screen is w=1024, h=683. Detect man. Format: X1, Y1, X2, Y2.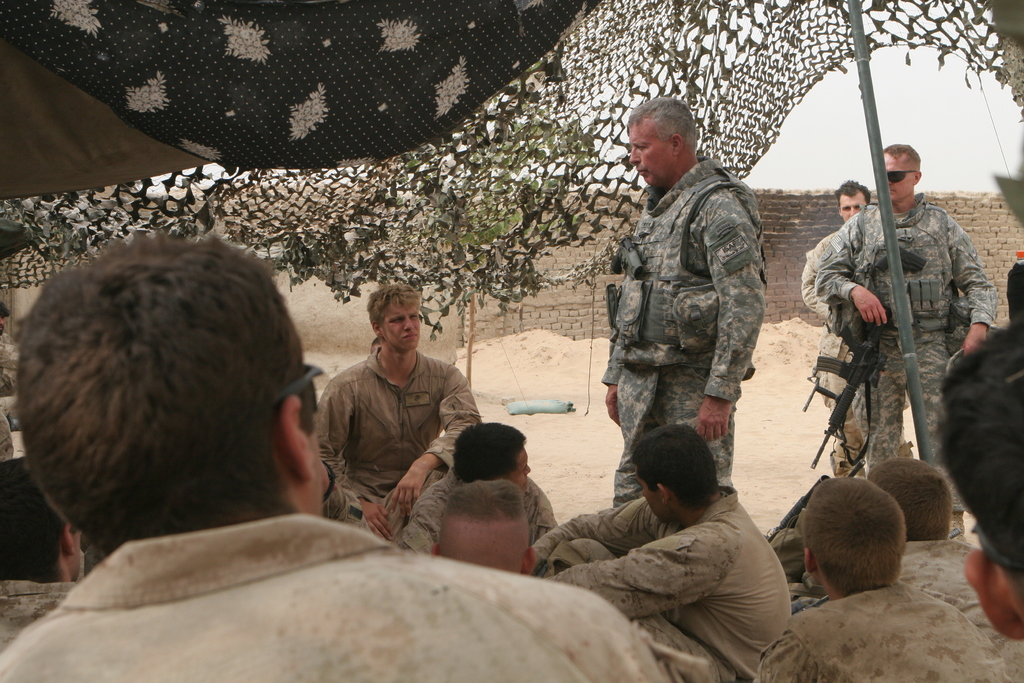
867, 456, 1023, 682.
